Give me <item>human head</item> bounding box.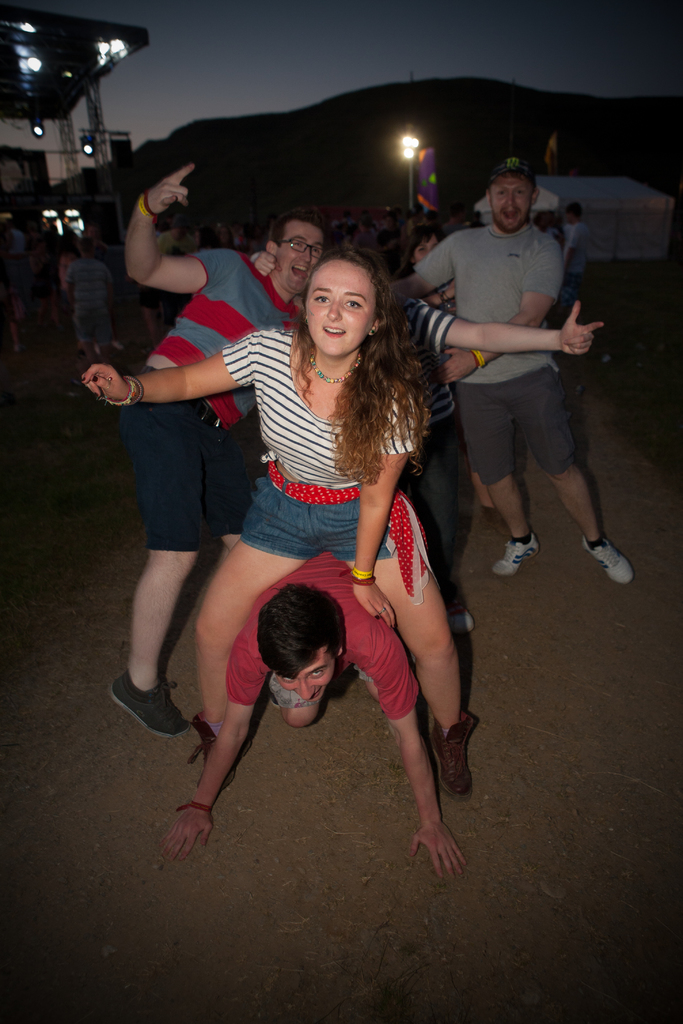
[409,230,446,270].
